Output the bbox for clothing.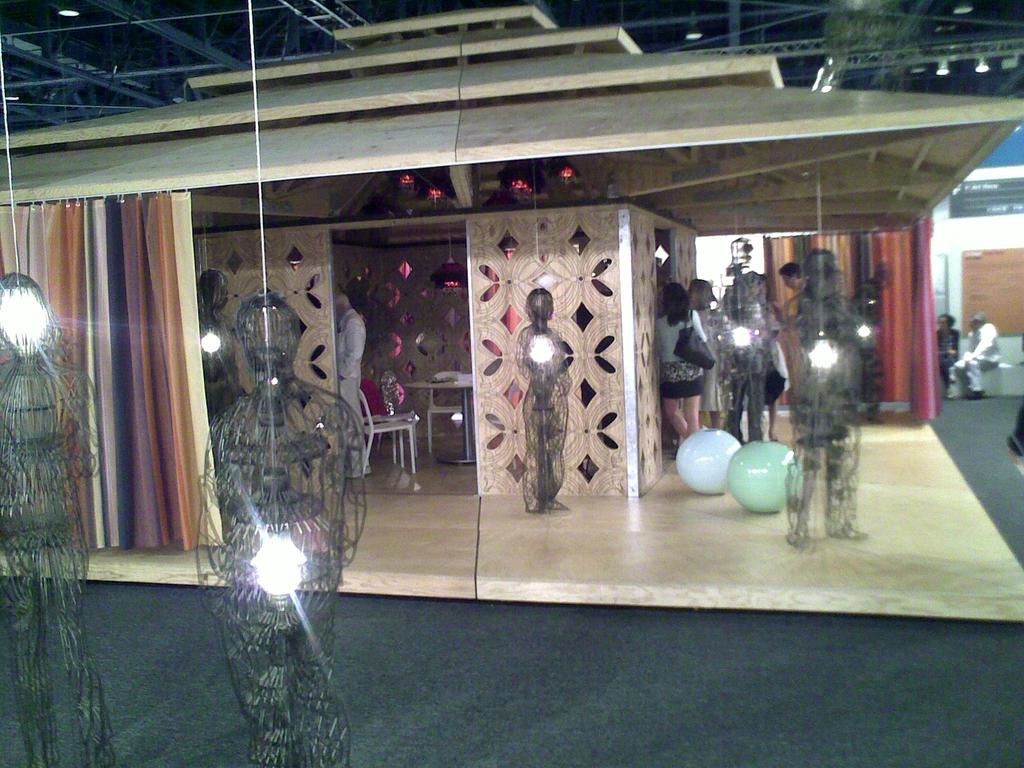
BBox(946, 323, 992, 386).
